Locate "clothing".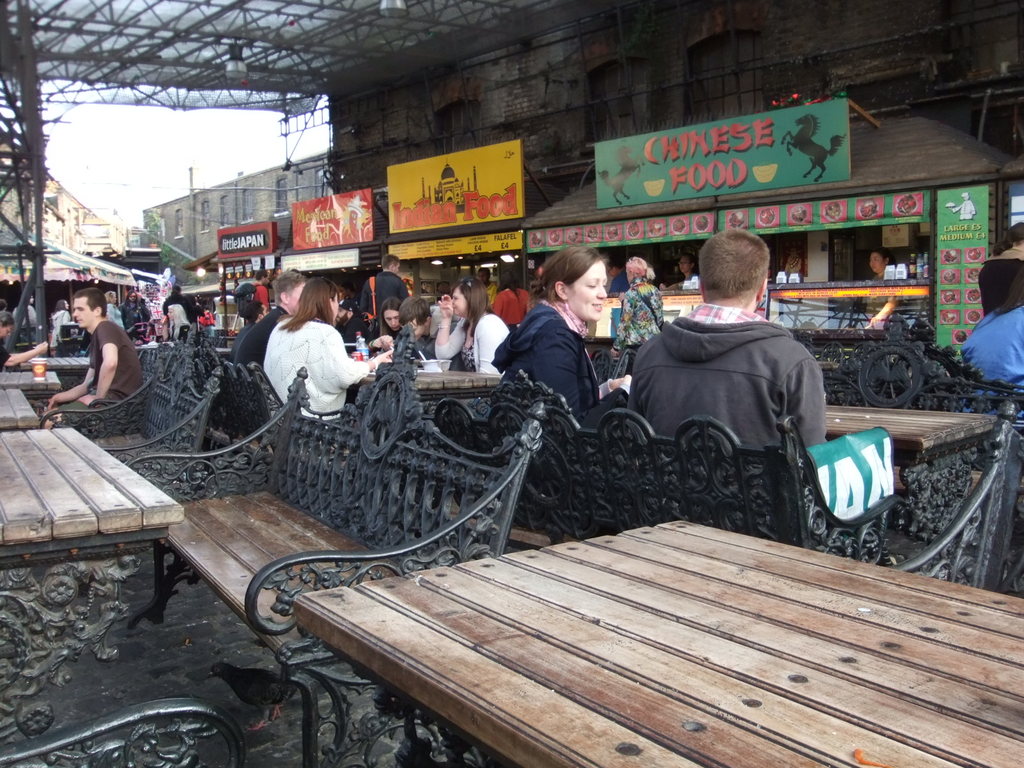
Bounding box: Rect(618, 274, 663, 352).
